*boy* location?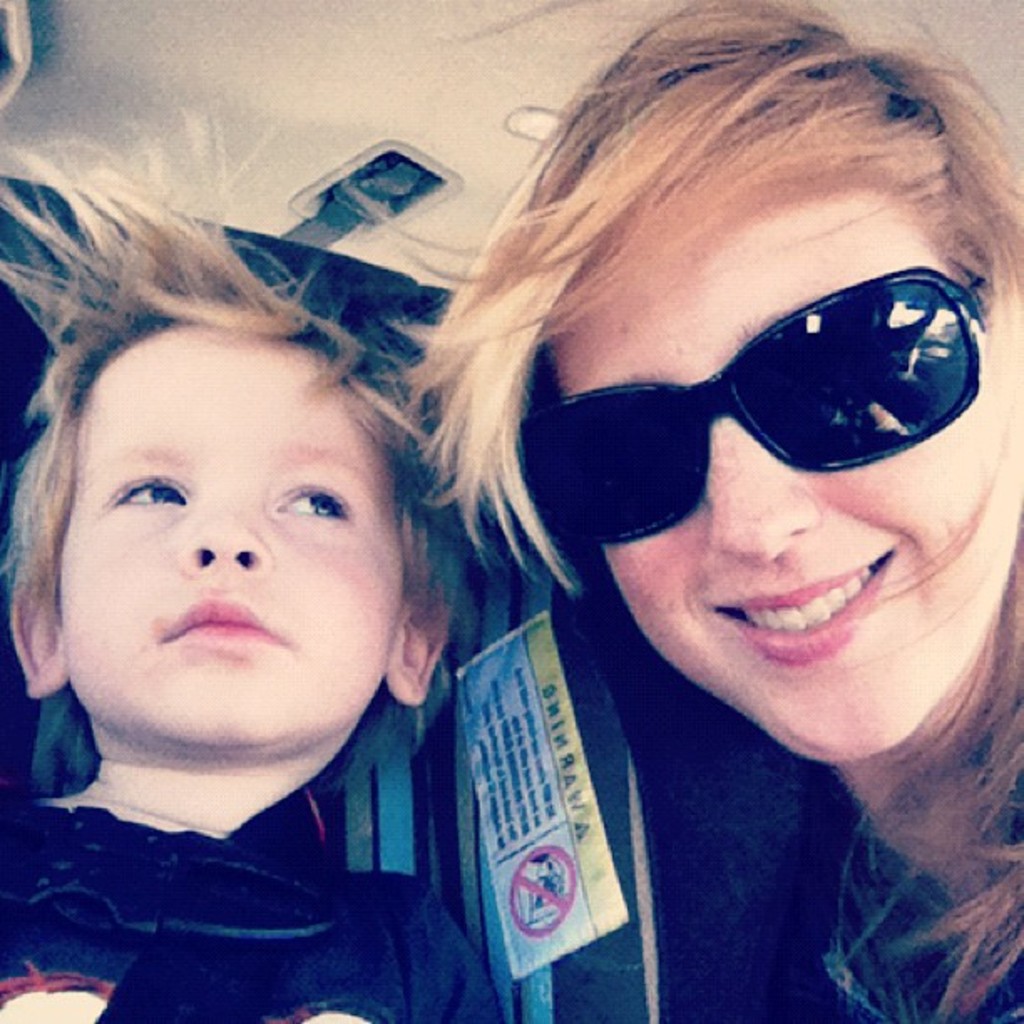
[0, 134, 537, 1022]
